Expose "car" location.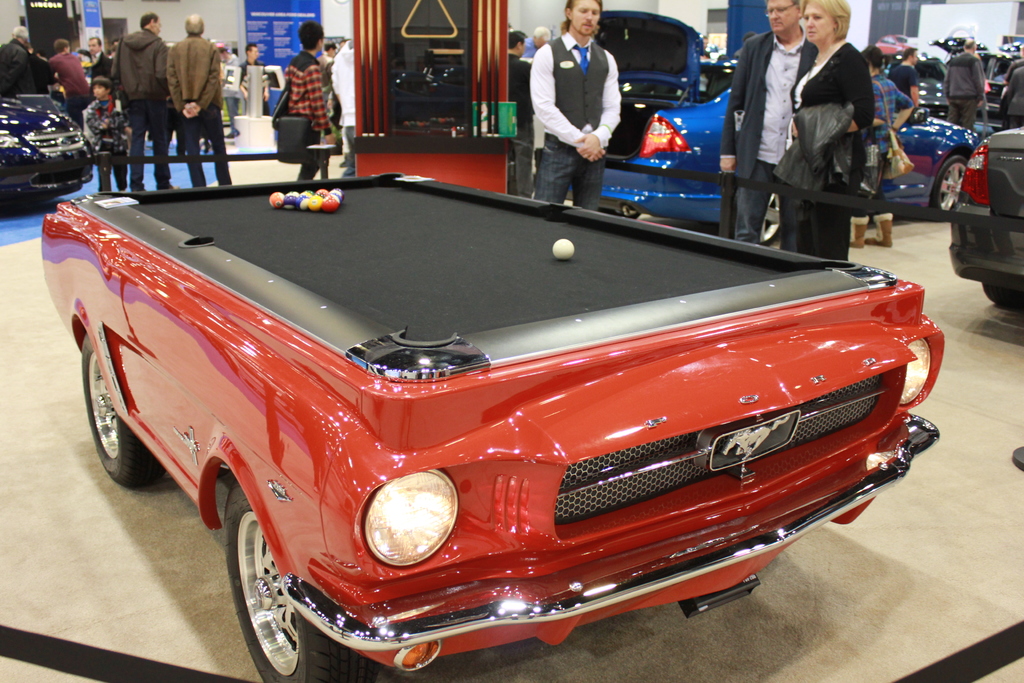
Exposed at 0,95,100,213.
